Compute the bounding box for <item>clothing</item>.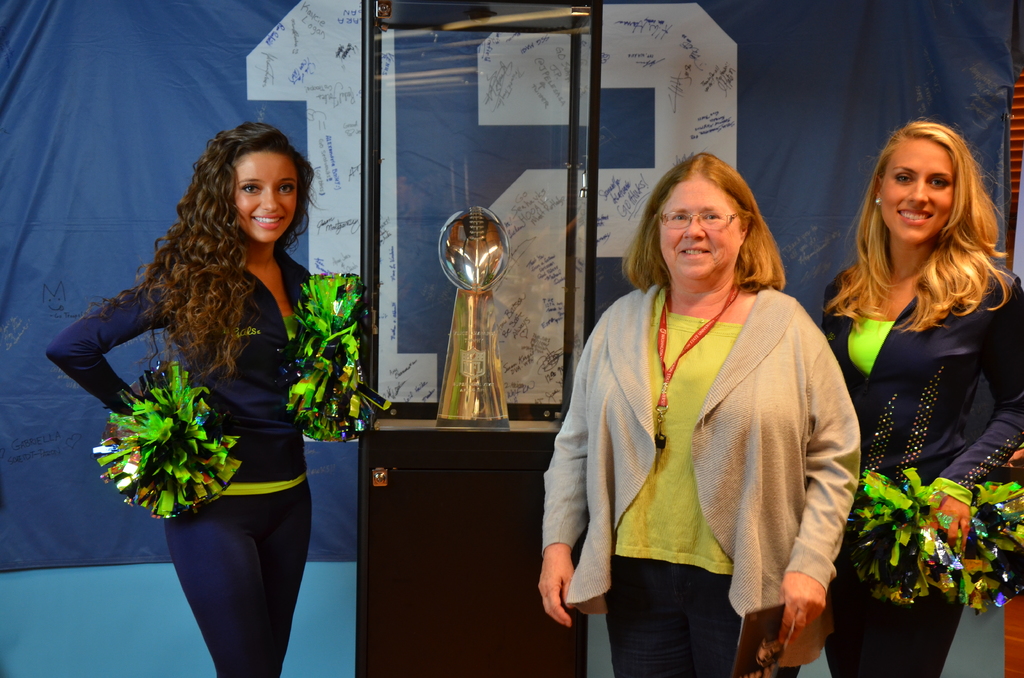
rect(47, 247, 308, 677).
